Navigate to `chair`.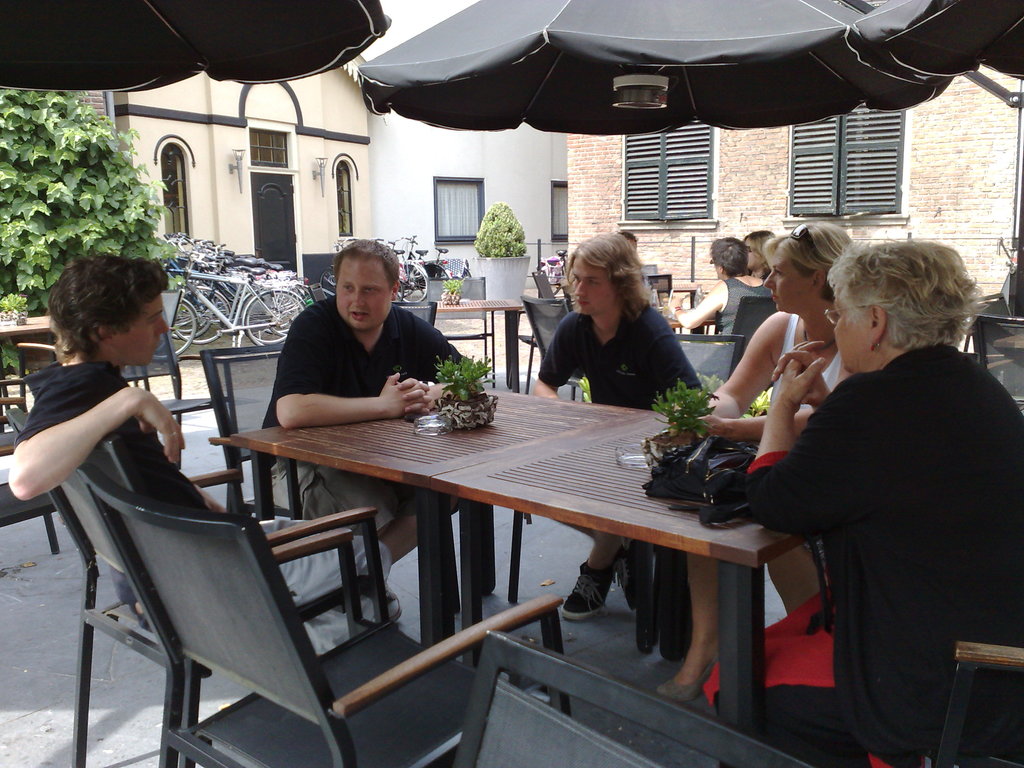
Navigation target: l=161, t=287, r=182, b=330.
